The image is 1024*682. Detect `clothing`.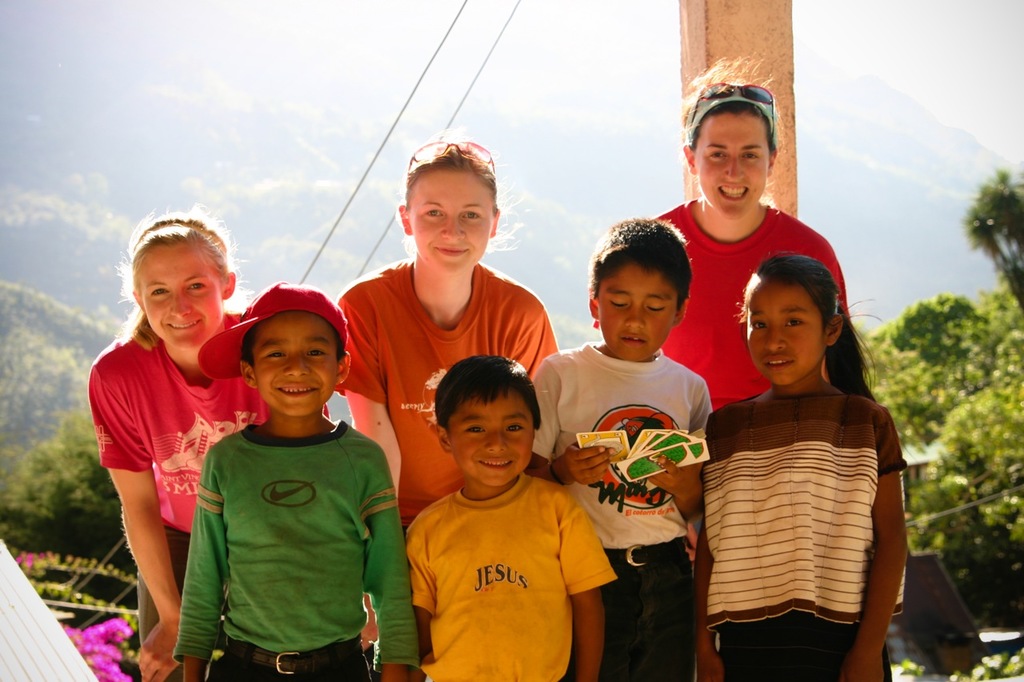
Detection: box(534, 330, 727, 681).
